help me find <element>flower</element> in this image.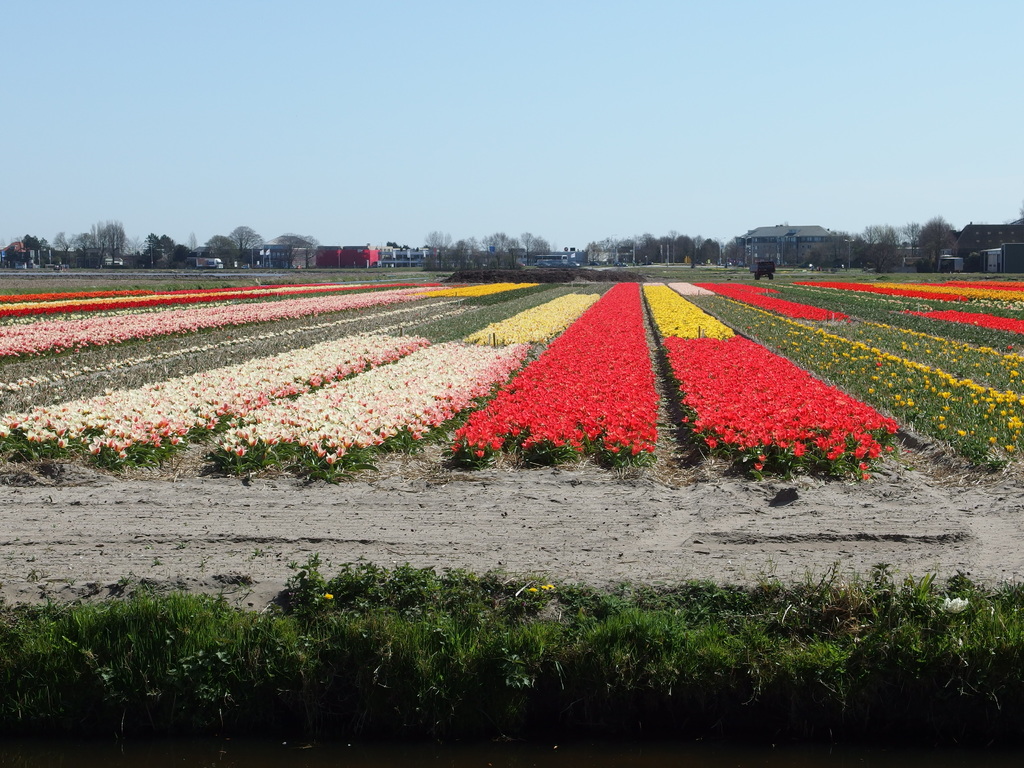
Found it: left=856, top=458, right=867, bottom=472.
